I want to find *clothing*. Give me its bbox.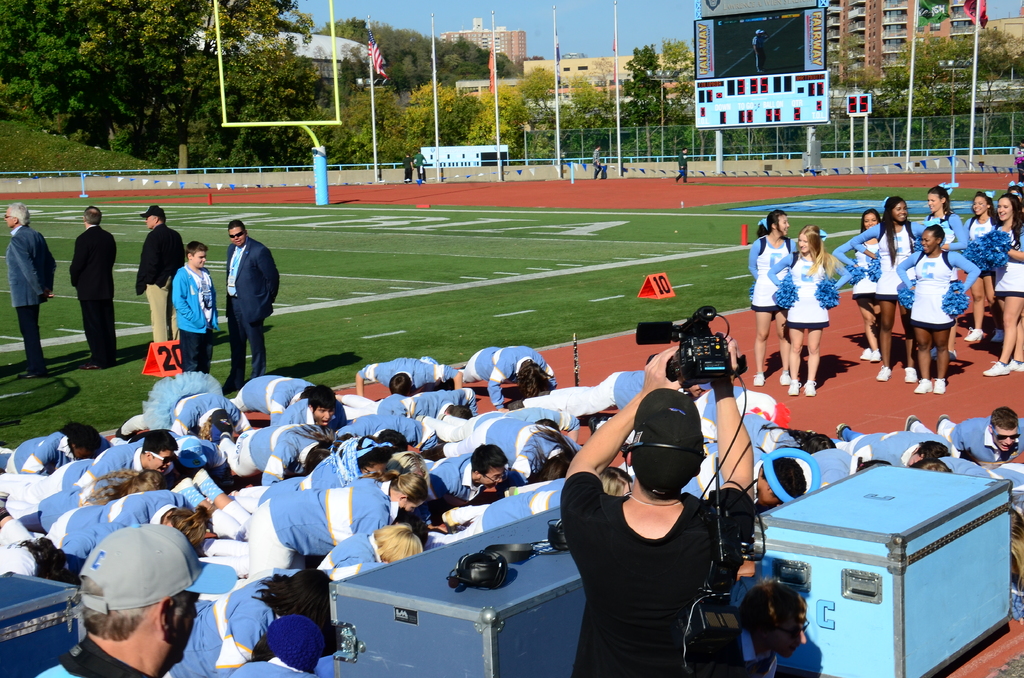
(459,347,556,410).
